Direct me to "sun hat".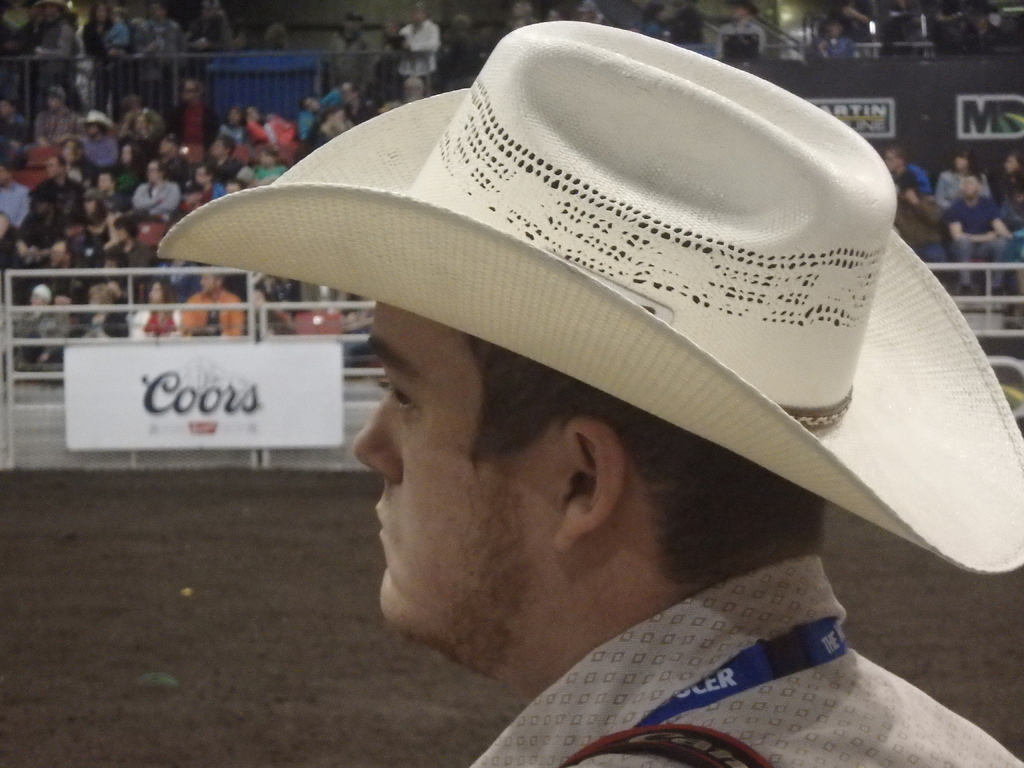
Direction: box(147, 11, 1023, 581).
